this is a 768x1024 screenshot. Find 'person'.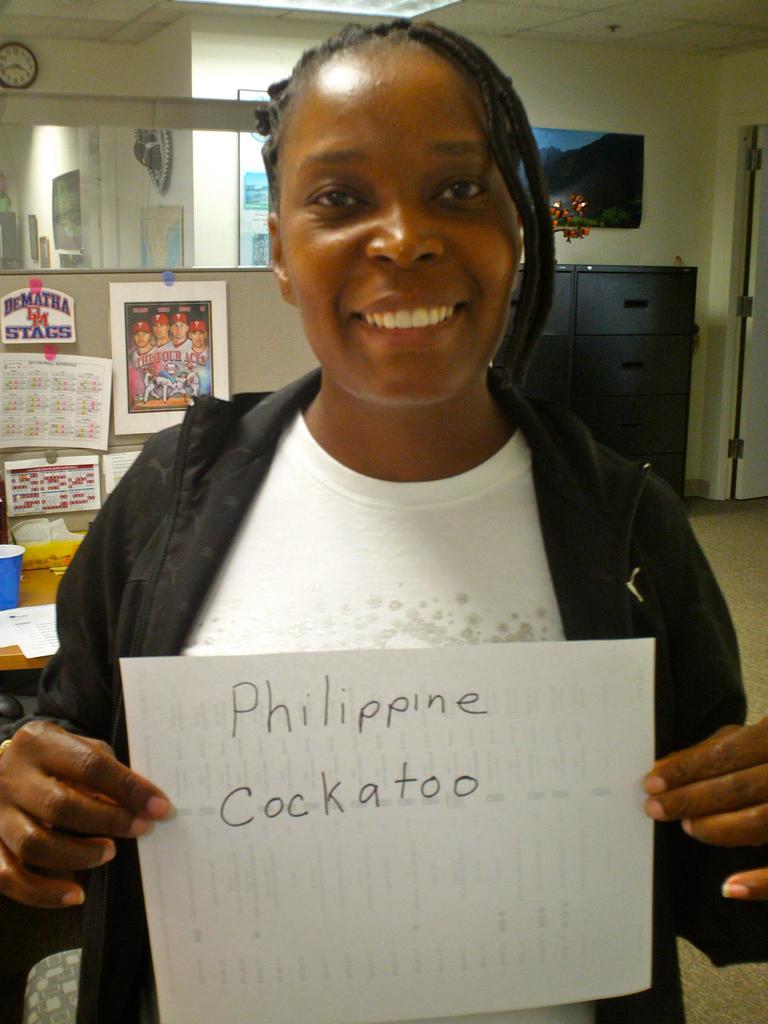
Bounding box: (left=0, top=13, right=767, bottom=1023).
